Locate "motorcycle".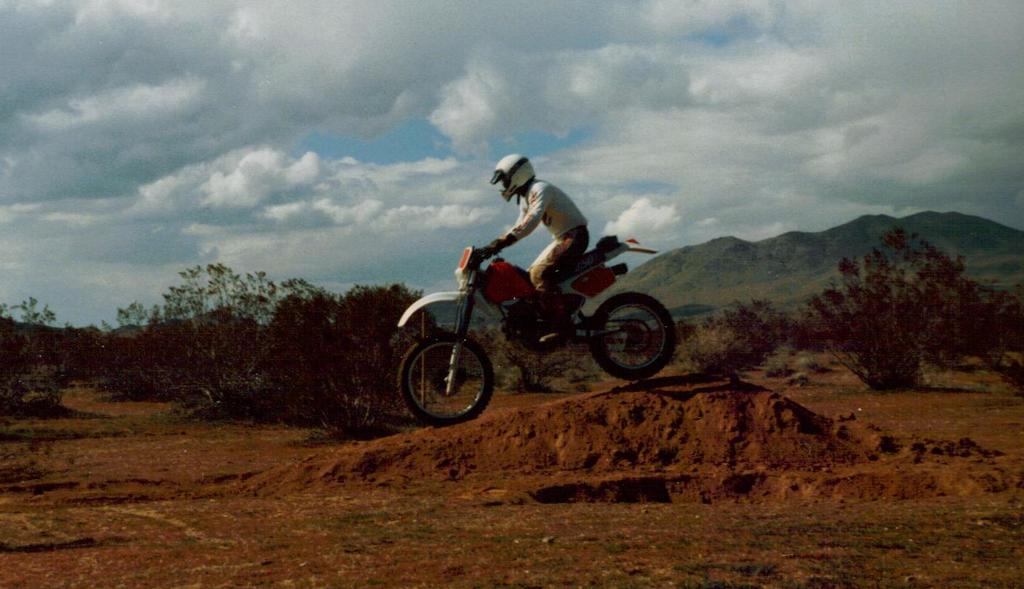
Bounding box: select_region(394, 234, 676, 408).
